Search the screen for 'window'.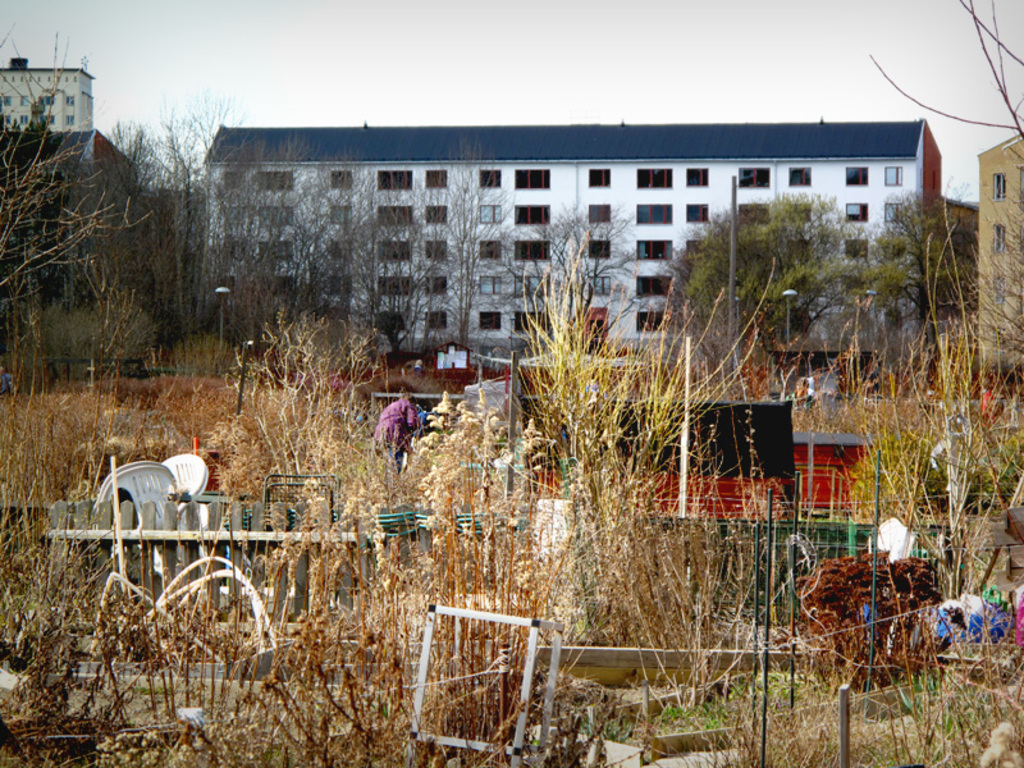
Found at l=684, t=170, r=709, b=186.
